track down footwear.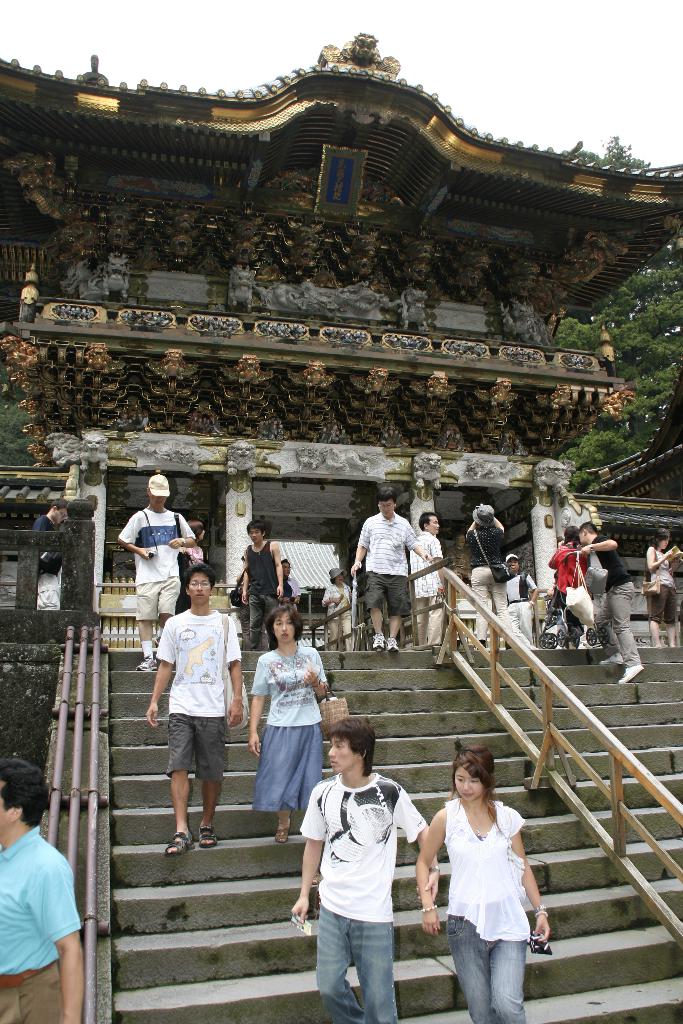
Tracked to [left=170, top=822, right=194, bottom=857].
